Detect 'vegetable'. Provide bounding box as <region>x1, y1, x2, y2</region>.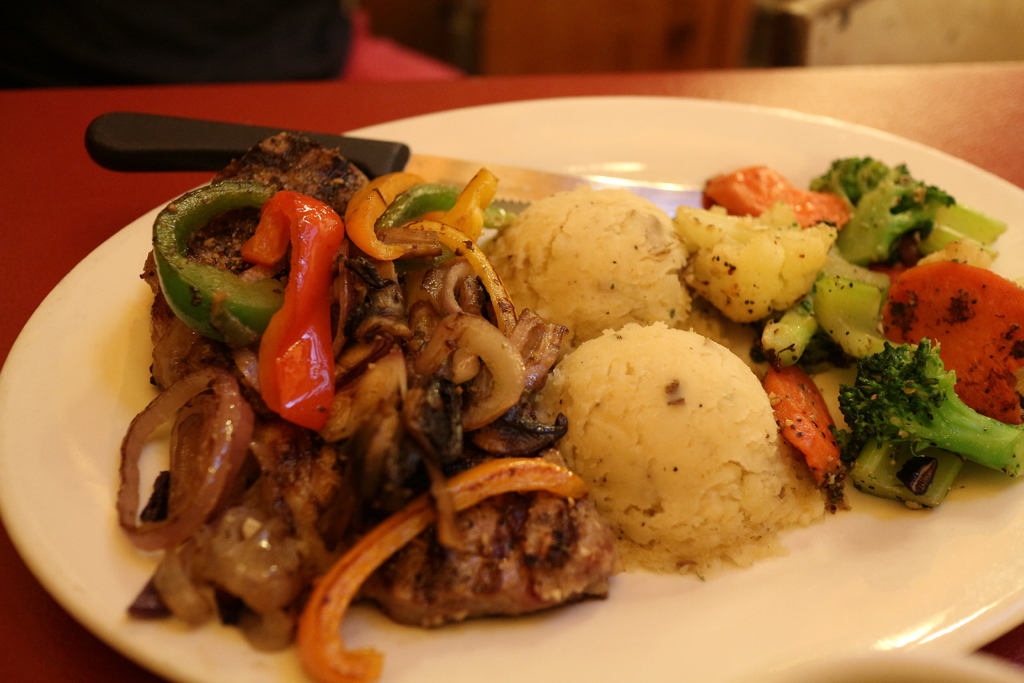
<region>241, 186, 348, 424</region>.
